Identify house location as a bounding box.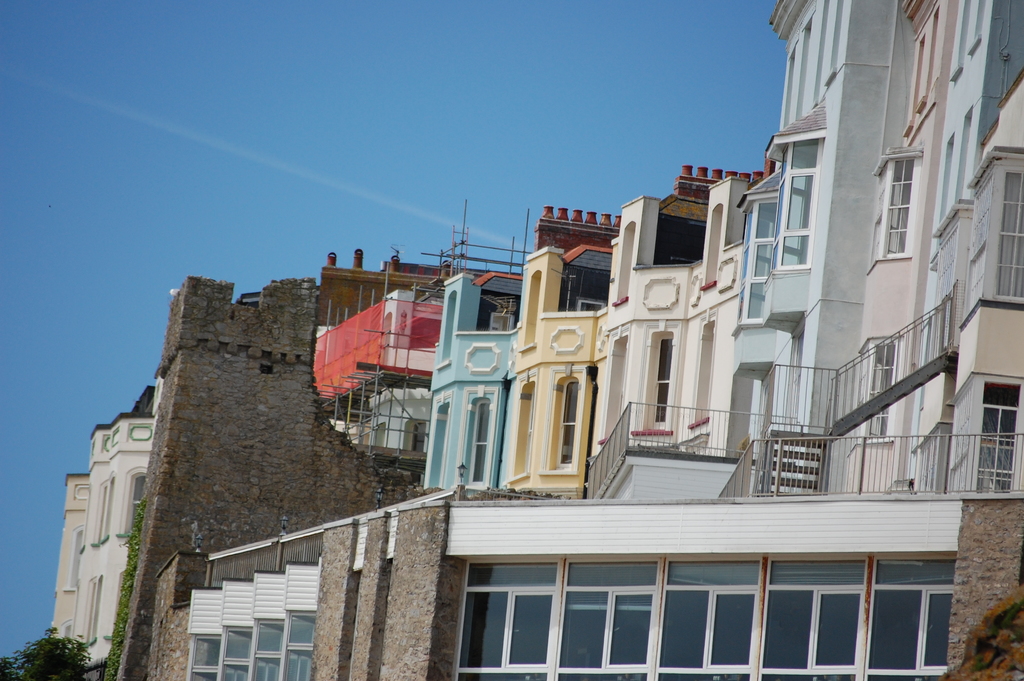
rect(51, 0, 1023, 674).
